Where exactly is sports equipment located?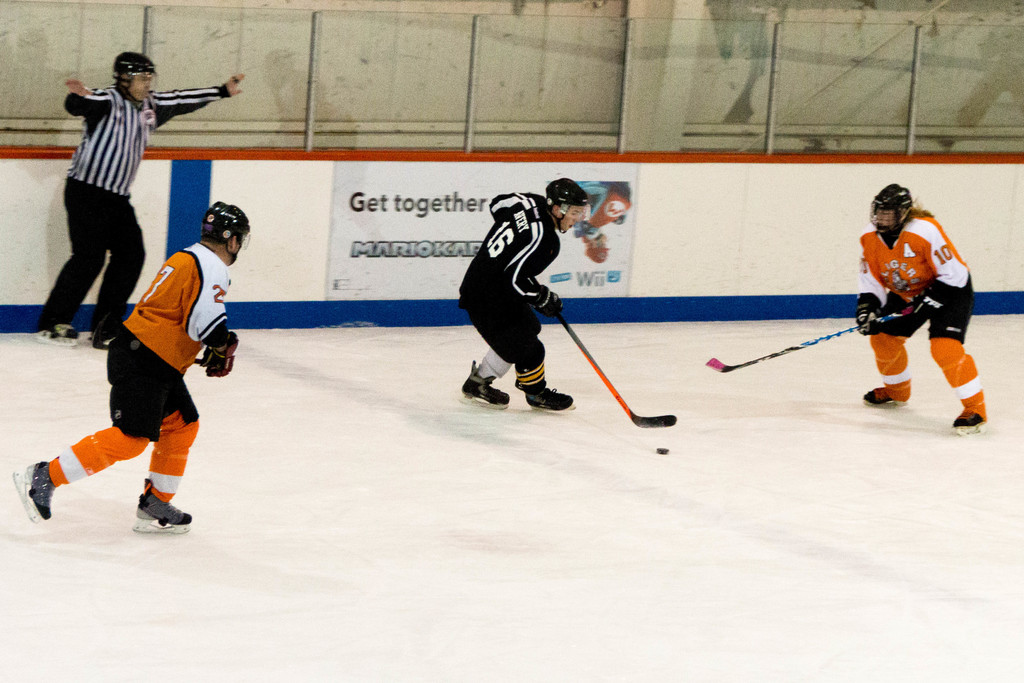
Its bounding box is 198/200/253/266.
